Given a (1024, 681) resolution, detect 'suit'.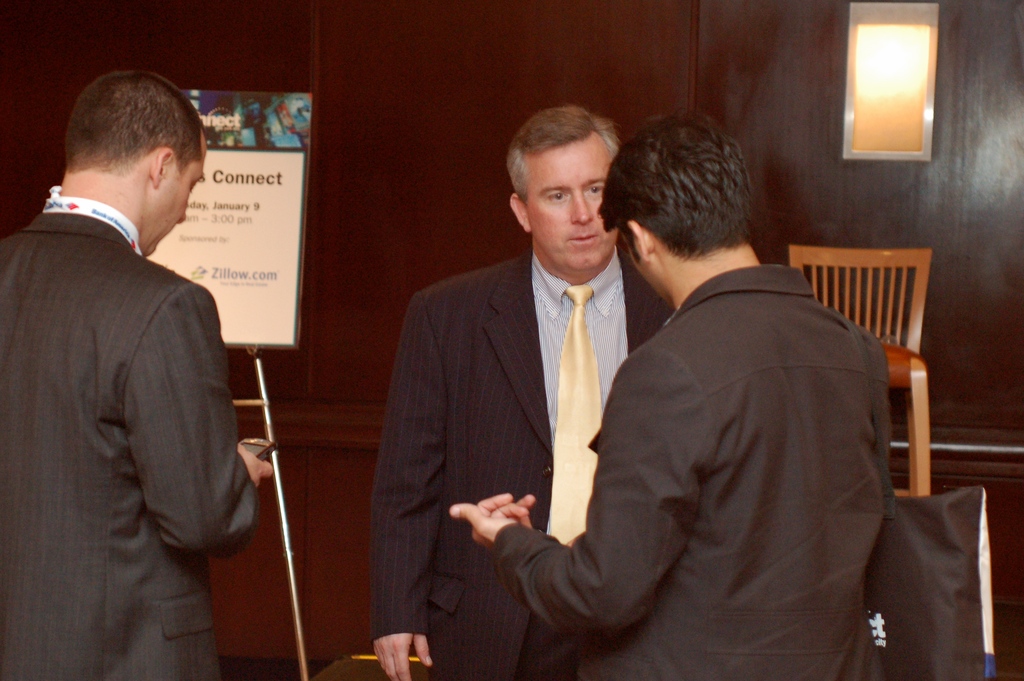
10 130 262 677.
